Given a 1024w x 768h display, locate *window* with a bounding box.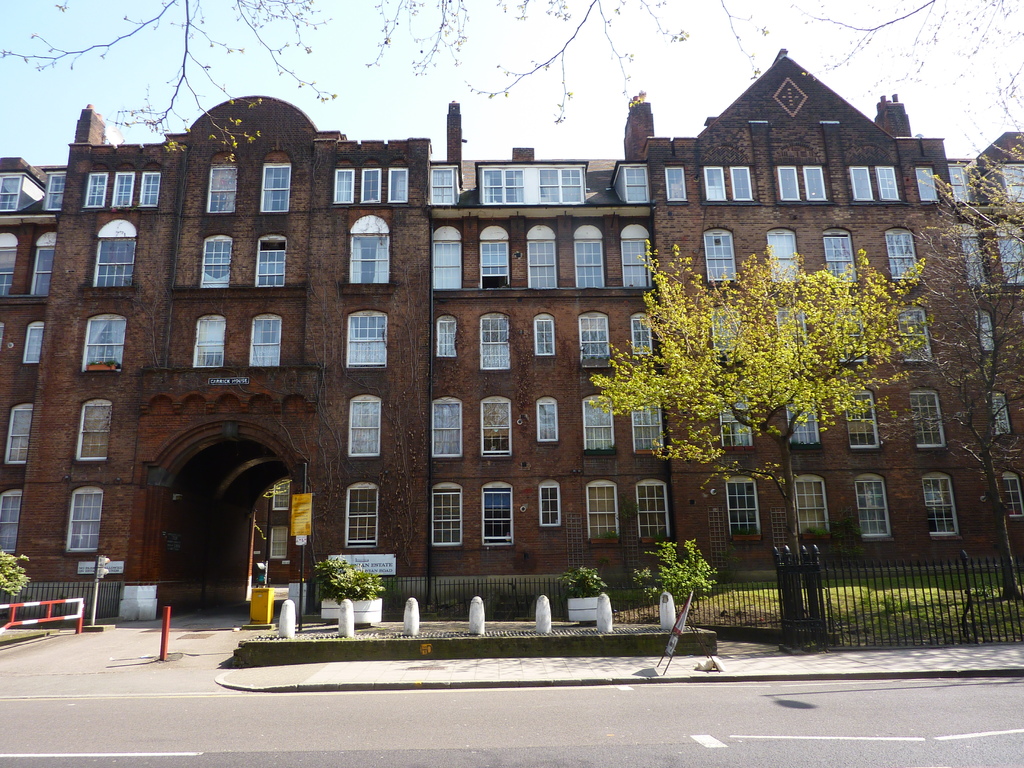
Located: 536,316,554,358.
